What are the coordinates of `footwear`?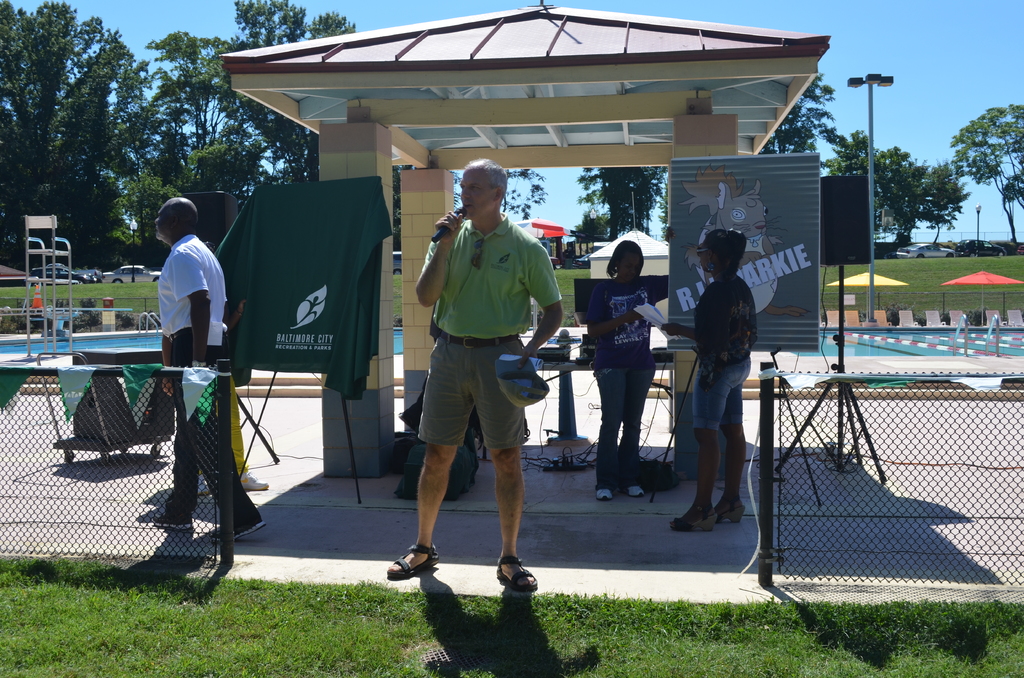
Rect(669, 509, 720, 534).
